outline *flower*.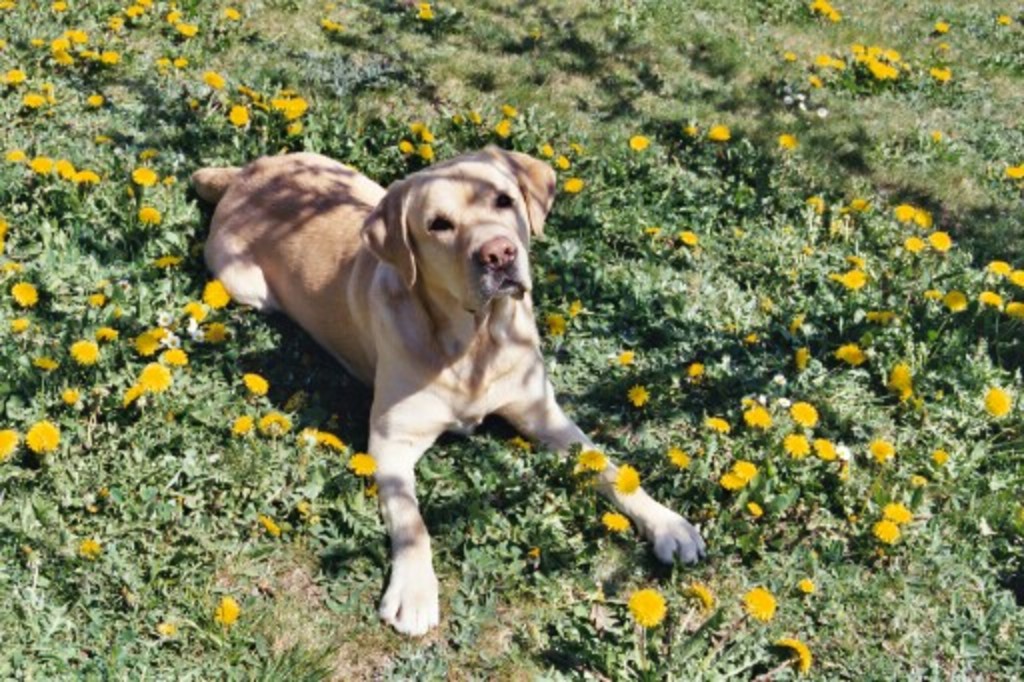
Outline: bbox=[910, 242, 922, 246].
